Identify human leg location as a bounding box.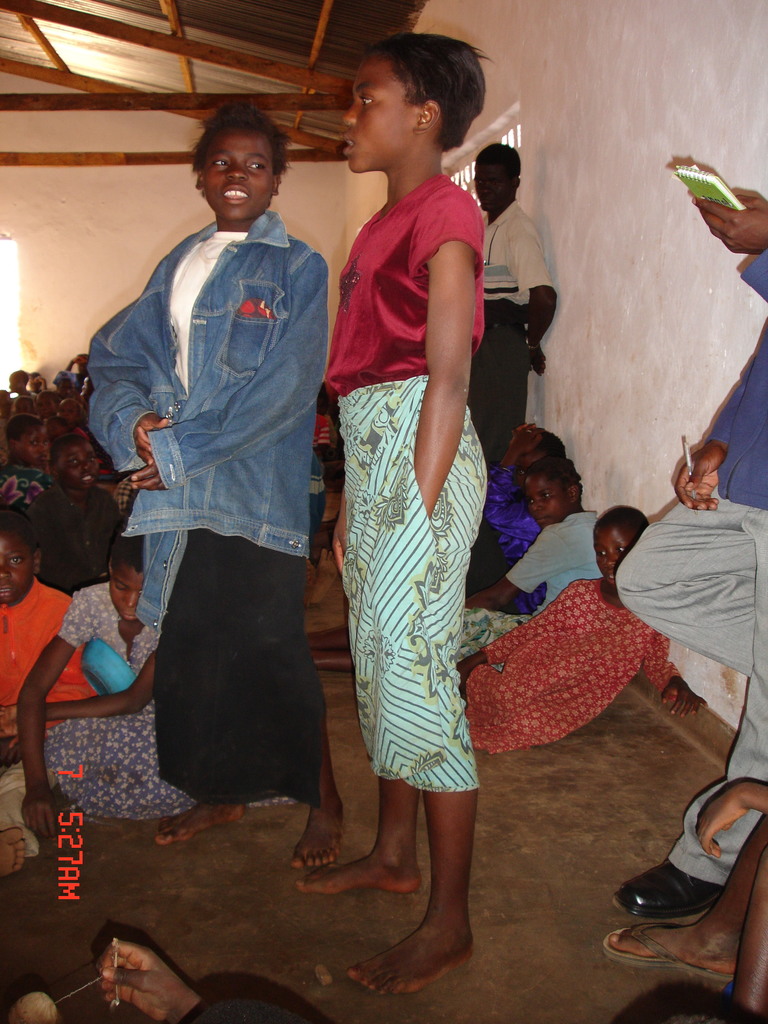
[left=307, top=627, right=346, bottom=648].
